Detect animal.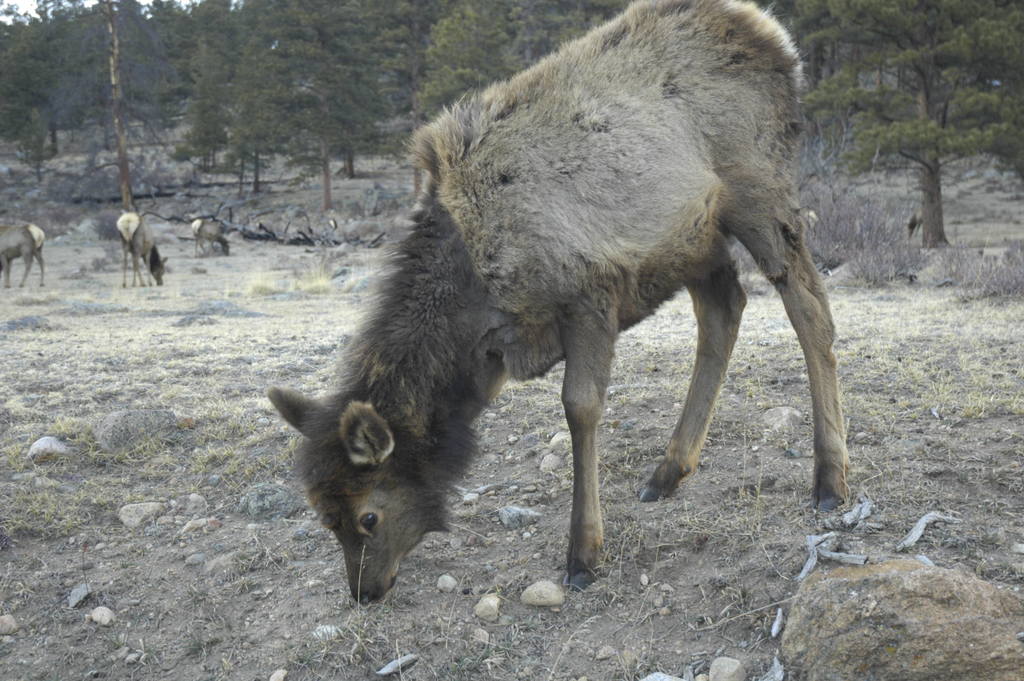
Detected at x1=119, y1=216, x2=170, y2=290.
